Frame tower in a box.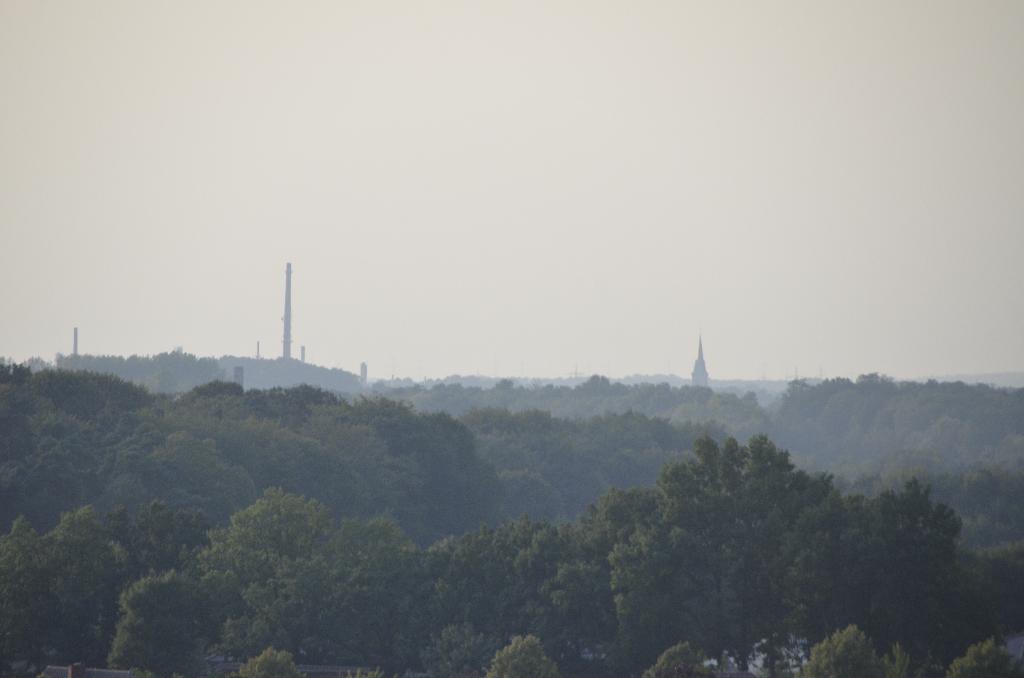
<region>282, 262, 291, 358</region>.
